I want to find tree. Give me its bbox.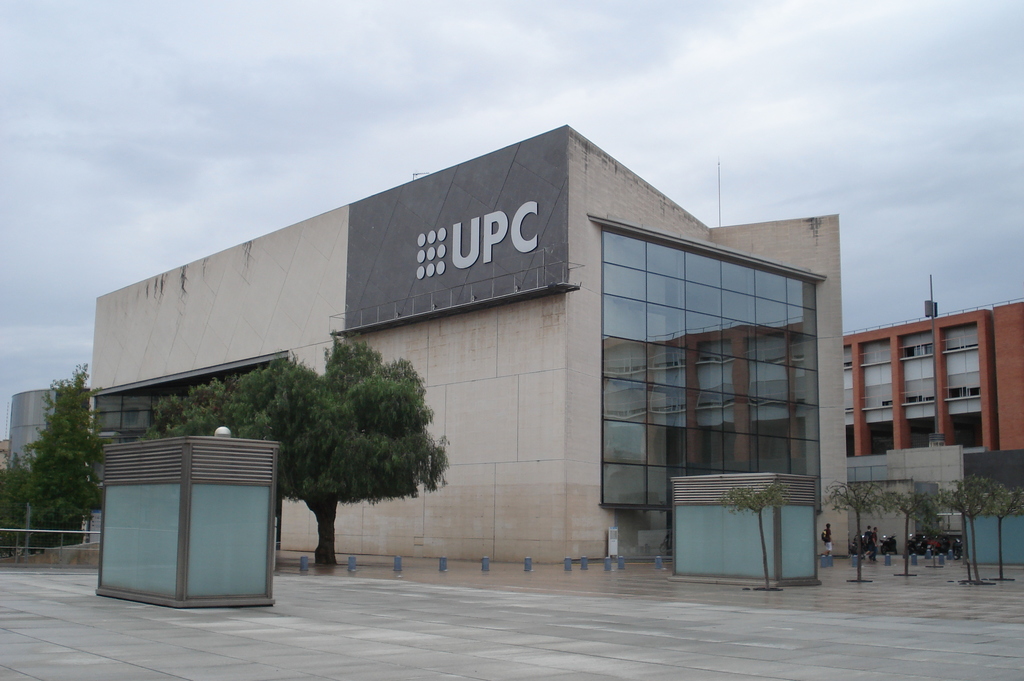
<region>249, 340, 449, 547</region>.
